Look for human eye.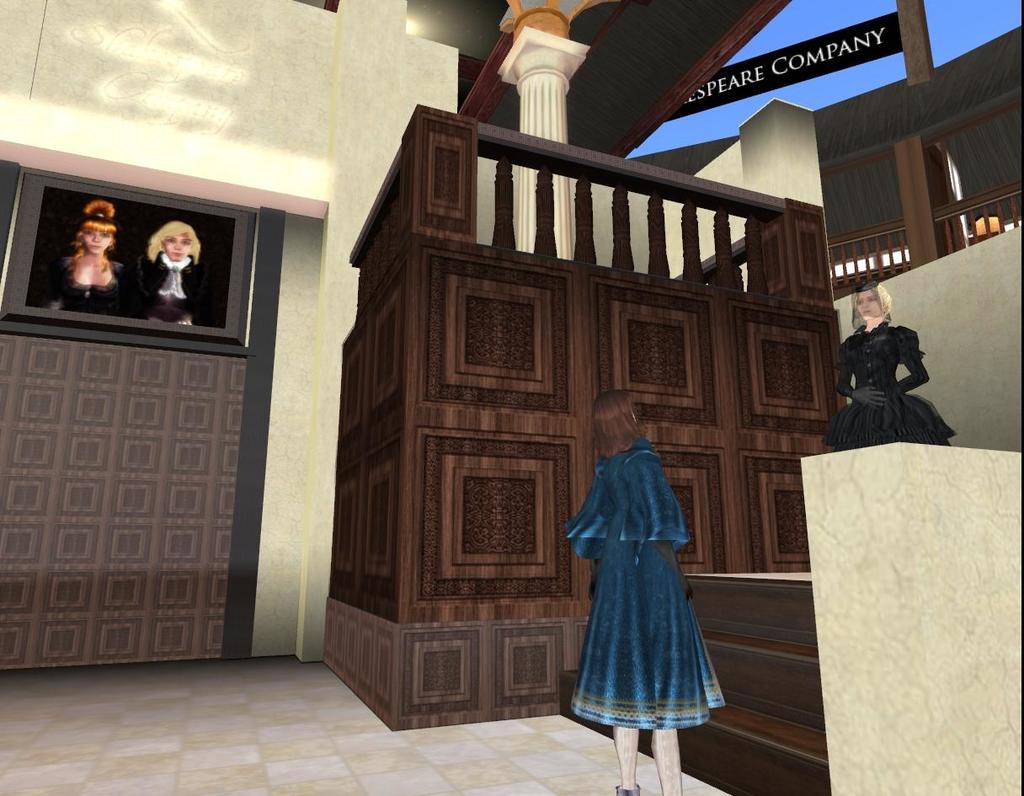
Found: select_region(100, 230, 112, 240).
